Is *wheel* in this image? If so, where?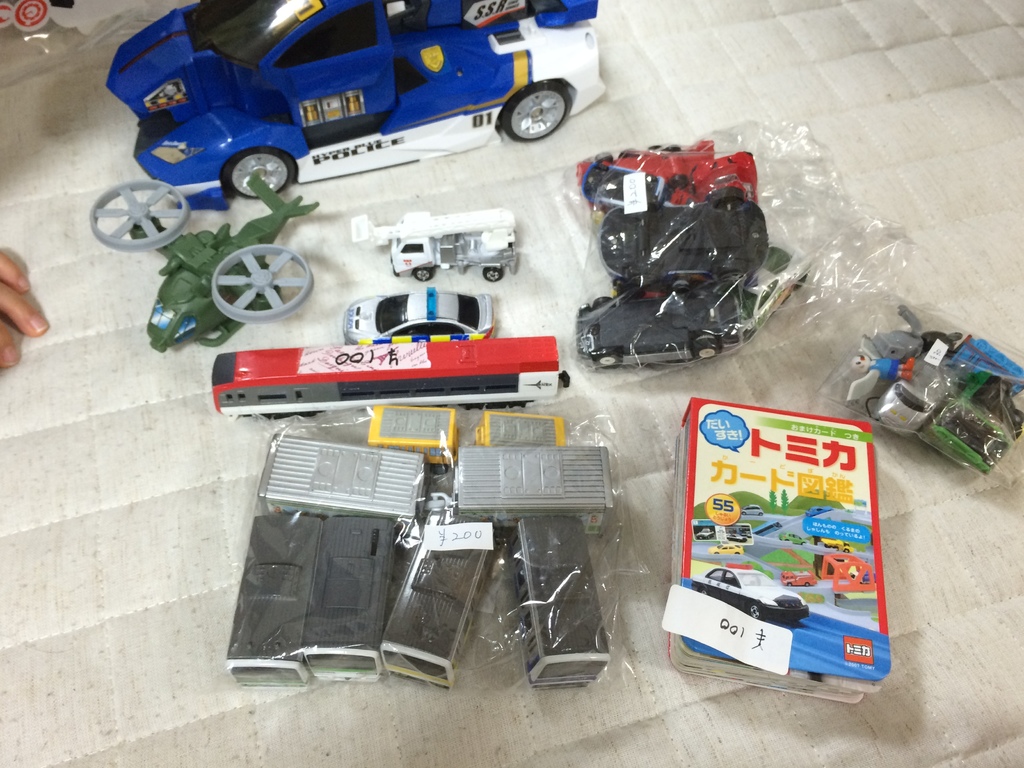
Yes, at left=590, top=352, right=623, bottom=371.
